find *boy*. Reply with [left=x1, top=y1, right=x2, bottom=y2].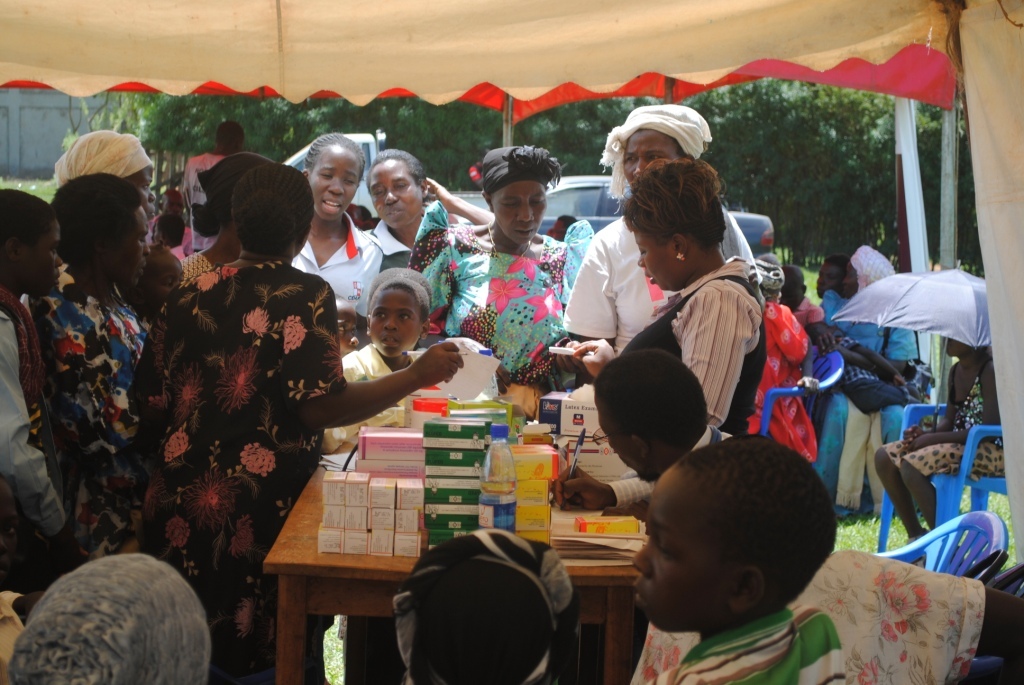
[left=322, top=264, right=447, bottom=455].
